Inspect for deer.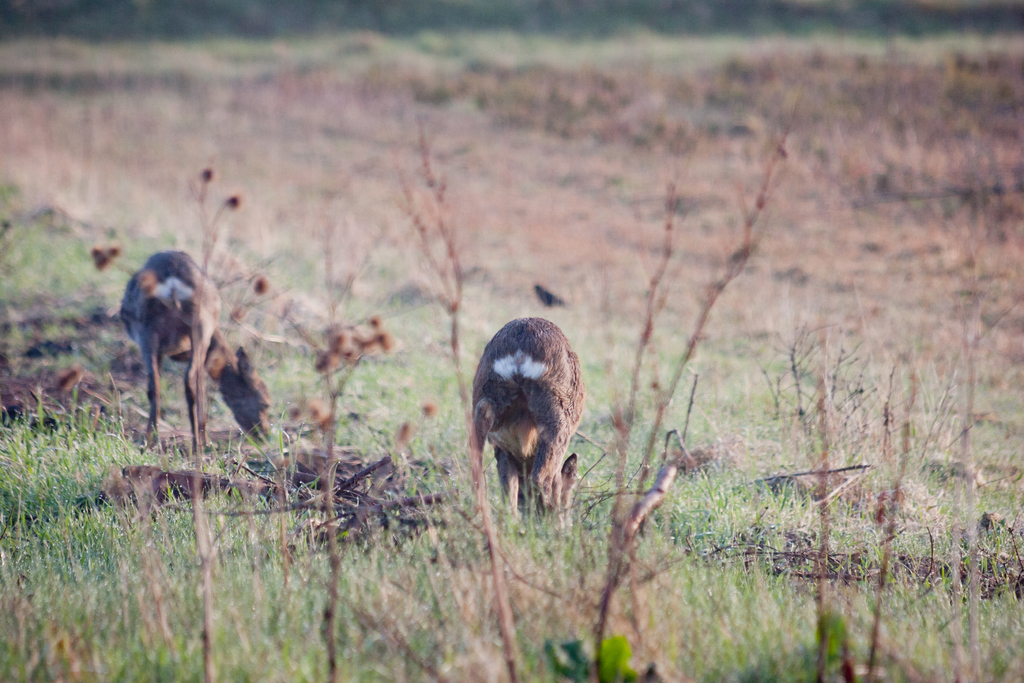
Inspection: [x1=472, y1=320, x2=586, y2=536].
